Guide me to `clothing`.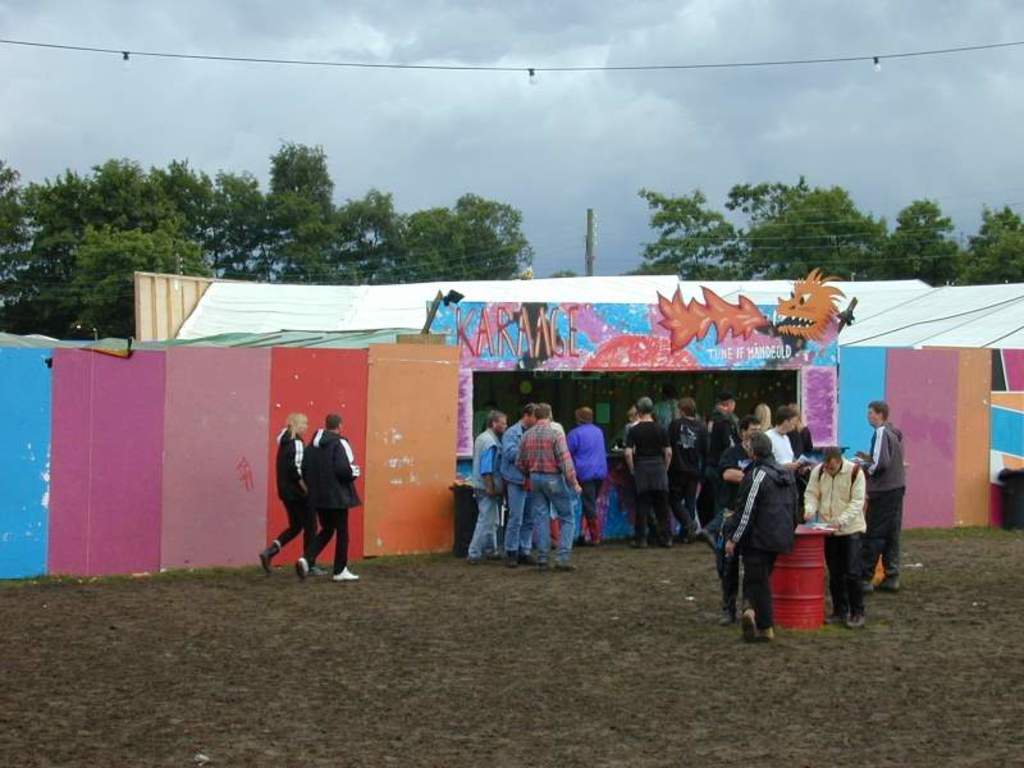
Guidance: select_region(863, 417, 906, 582).
